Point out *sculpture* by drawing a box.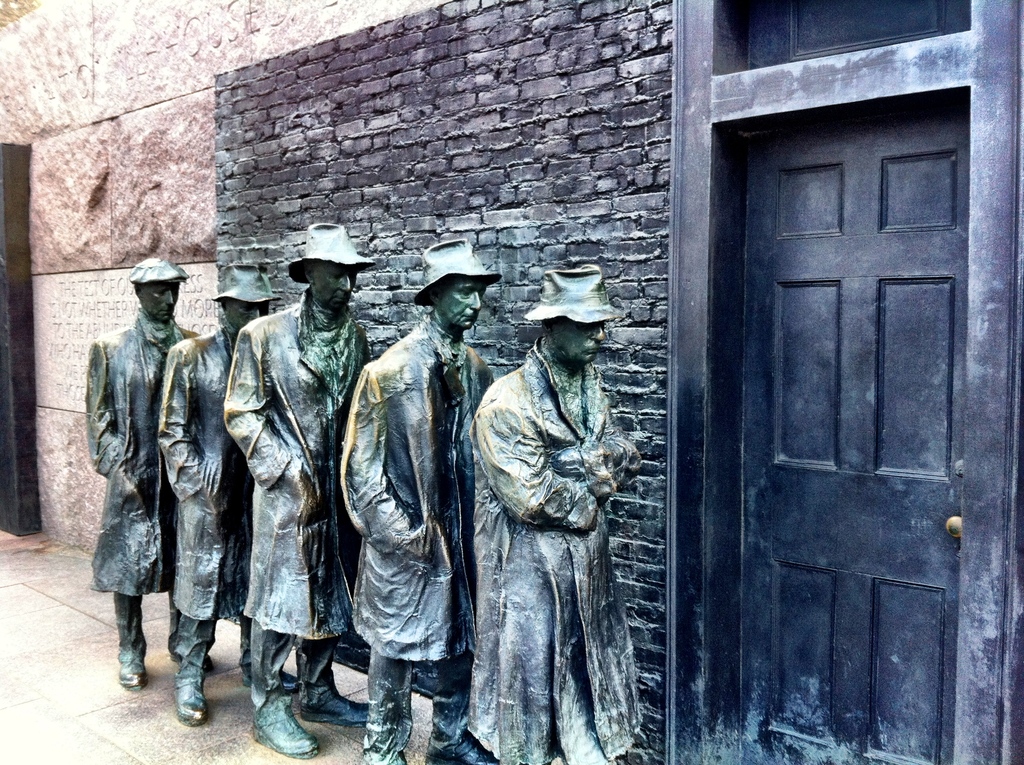
rect(152, 255, 283, 716).
